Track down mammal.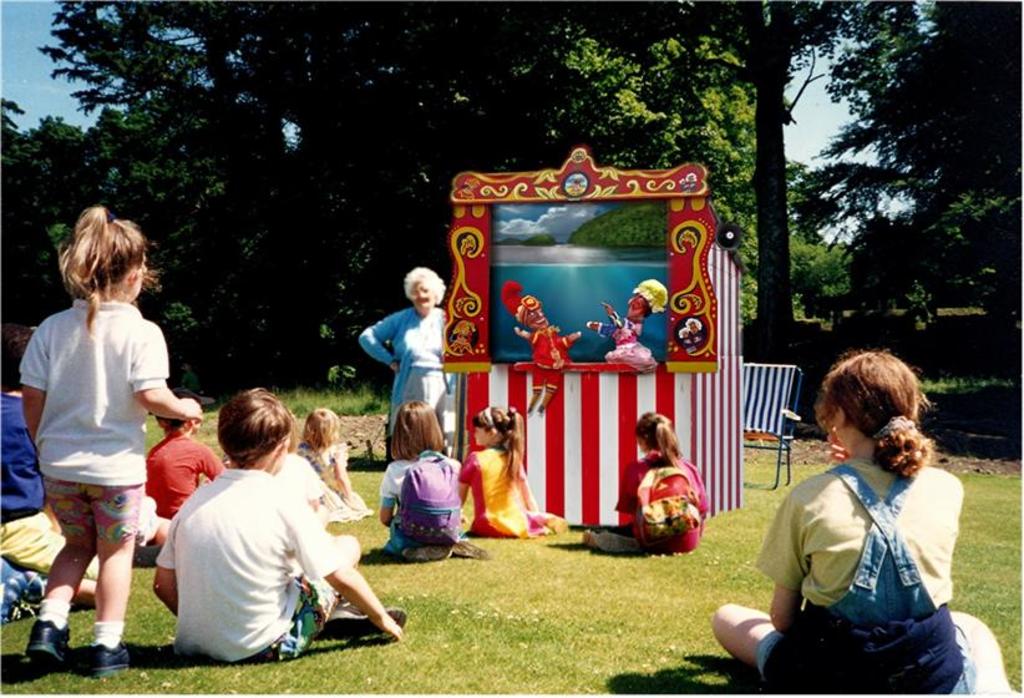
Tracked to Rect(455, 406, 568, 540).
